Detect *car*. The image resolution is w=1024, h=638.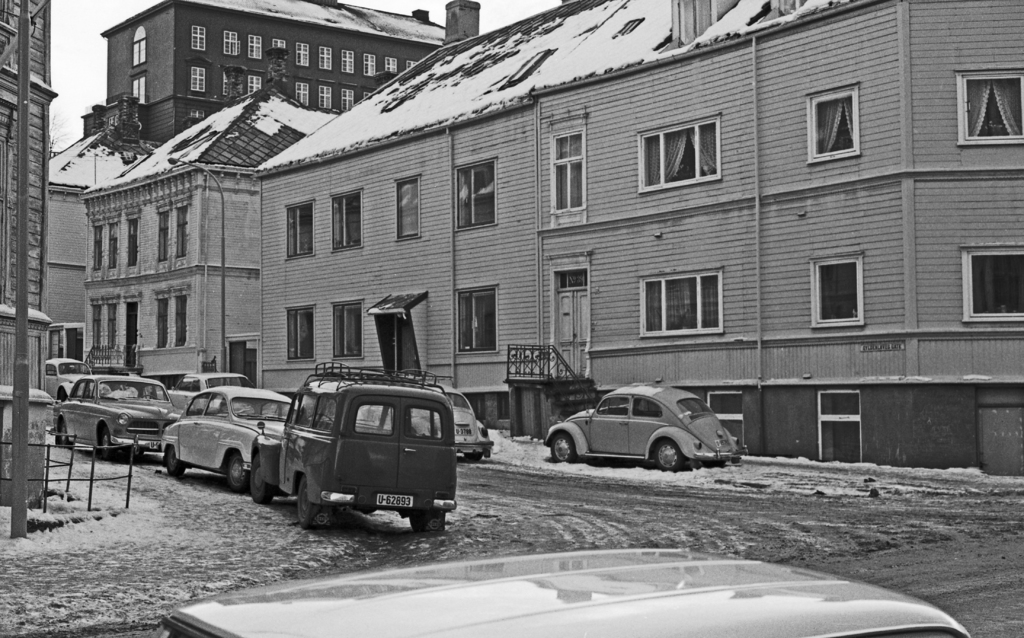
select_region(161, 385, 292, 490).
